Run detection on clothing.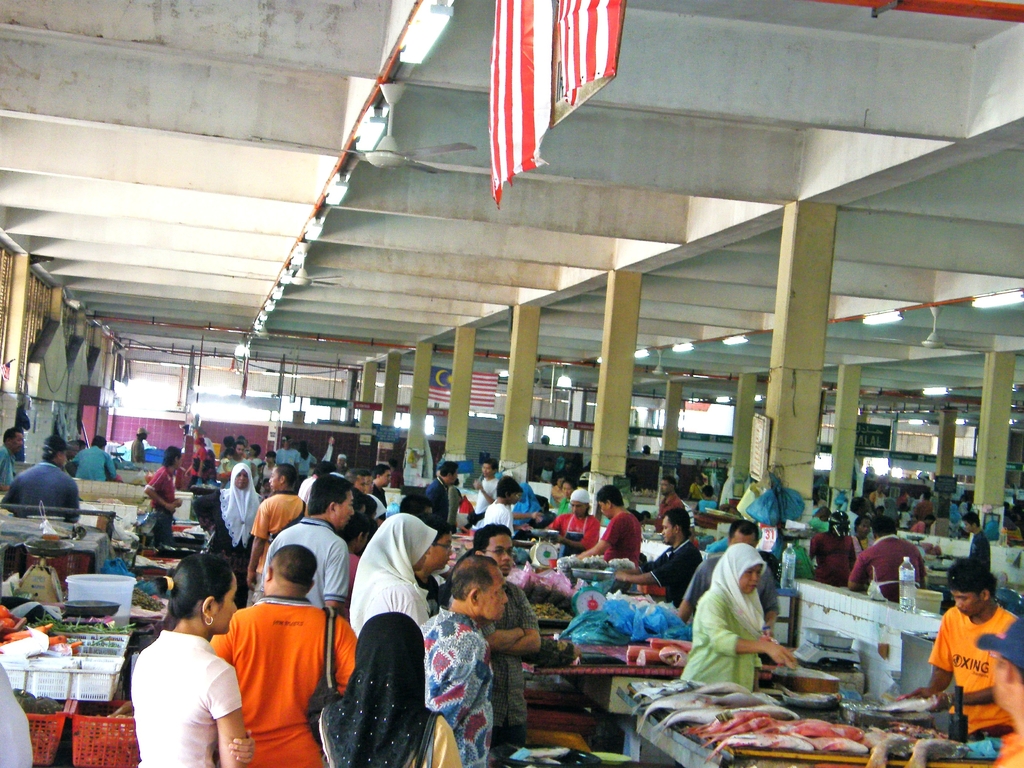
Result: <bbox>190, 447, 205, 474</bbox>.
